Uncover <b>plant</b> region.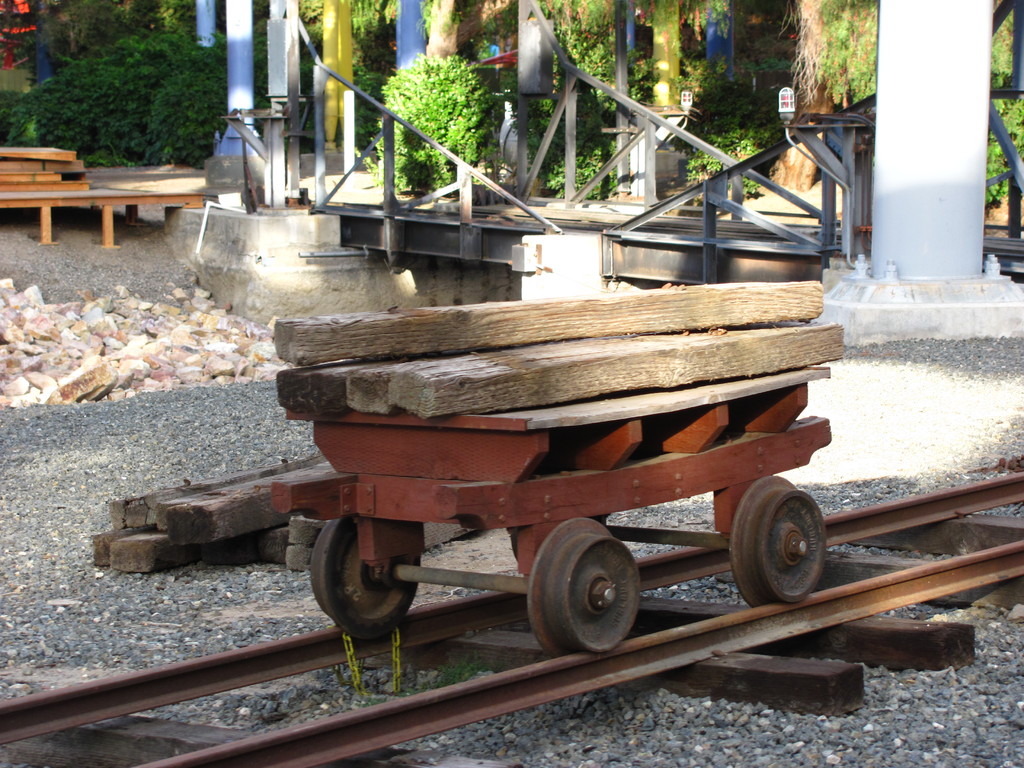
Uncovered: 360 51 504 205.
